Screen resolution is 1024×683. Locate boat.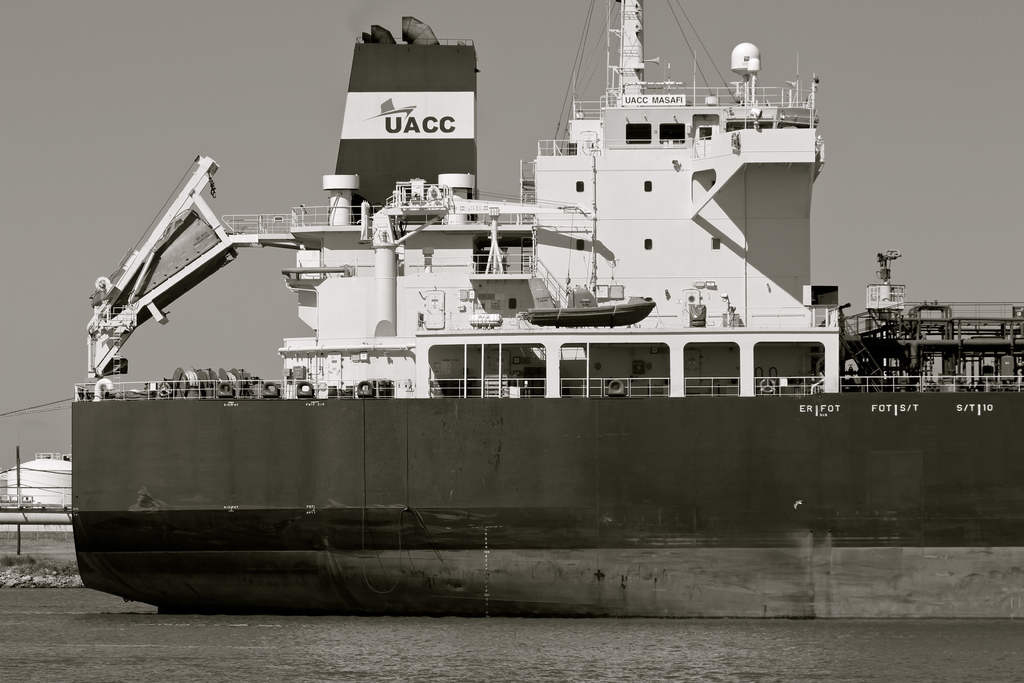
Rect(36, 50, 973, 606).
